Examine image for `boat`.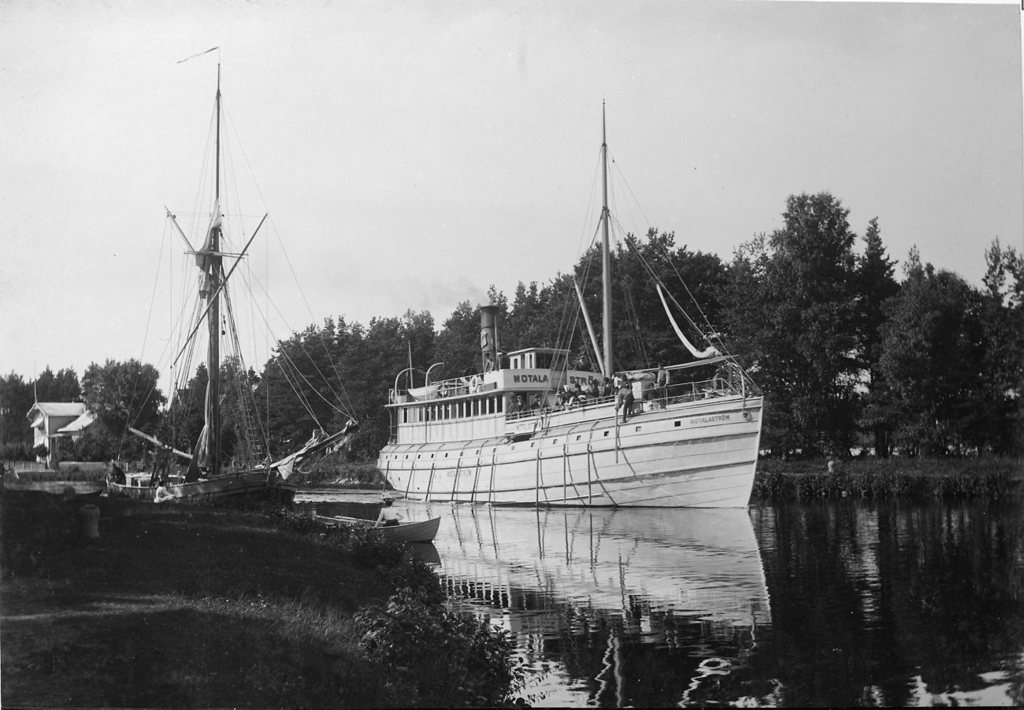
Examination result: box=[307, 496, 458, 549].
